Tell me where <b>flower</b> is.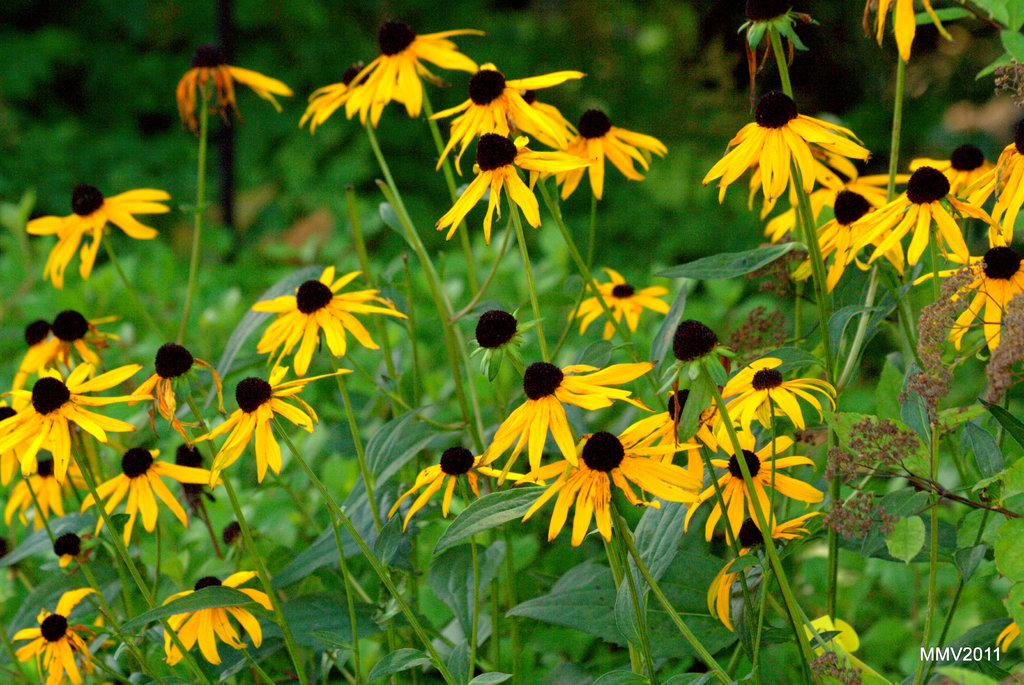
<b>flower</b> is at <box>294,62,392,132</box>.
